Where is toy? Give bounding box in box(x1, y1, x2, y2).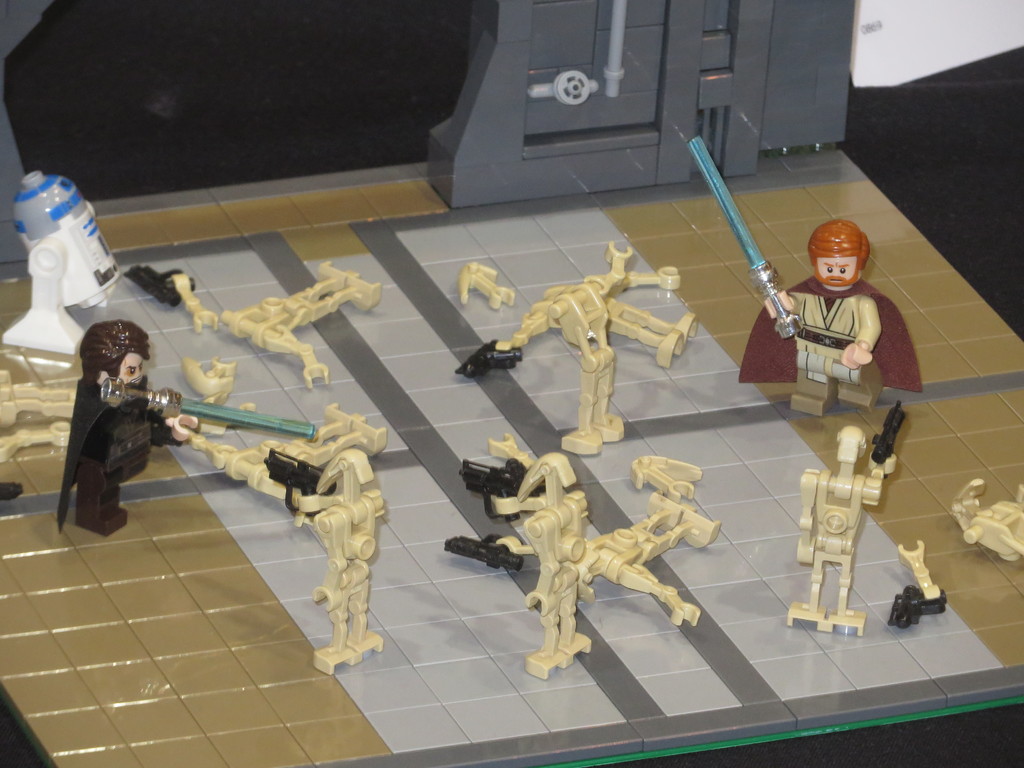
box(261, 447, 333, 511).
